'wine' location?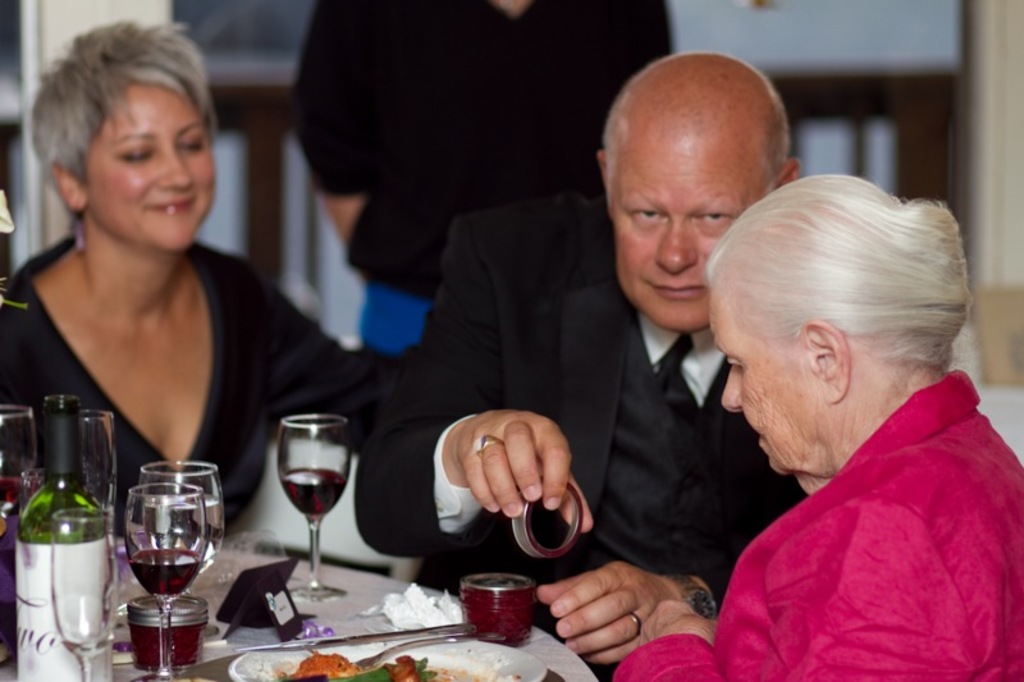
select_region(15, 394, 105, 681)
